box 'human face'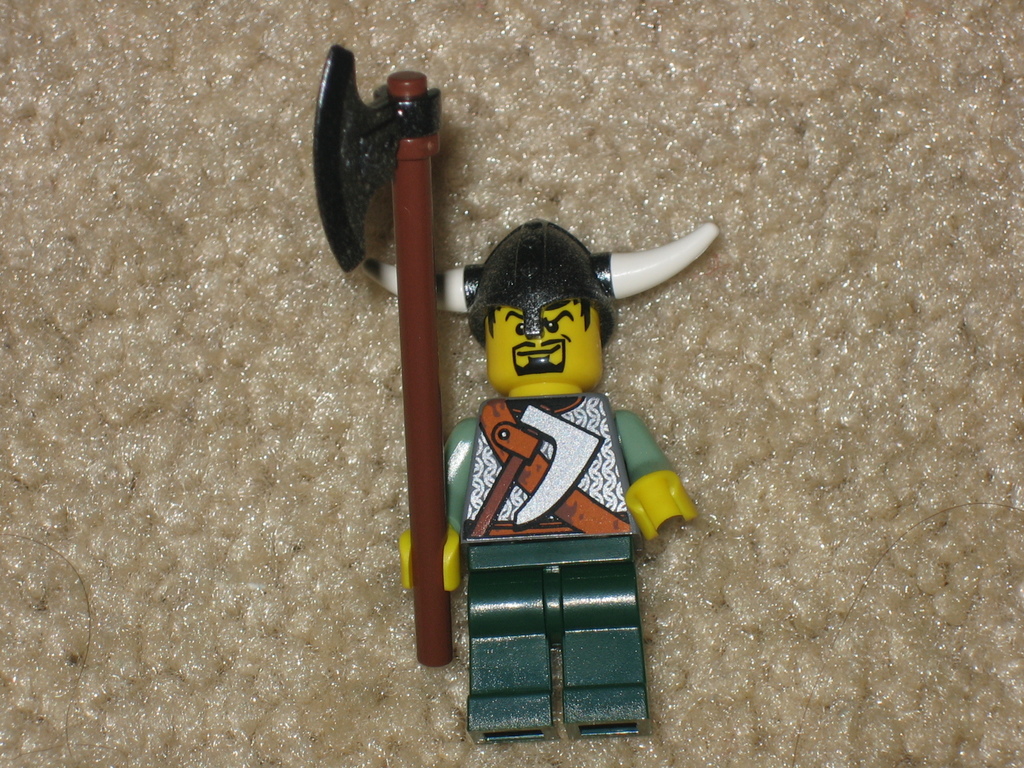
(486,296,608,398)
